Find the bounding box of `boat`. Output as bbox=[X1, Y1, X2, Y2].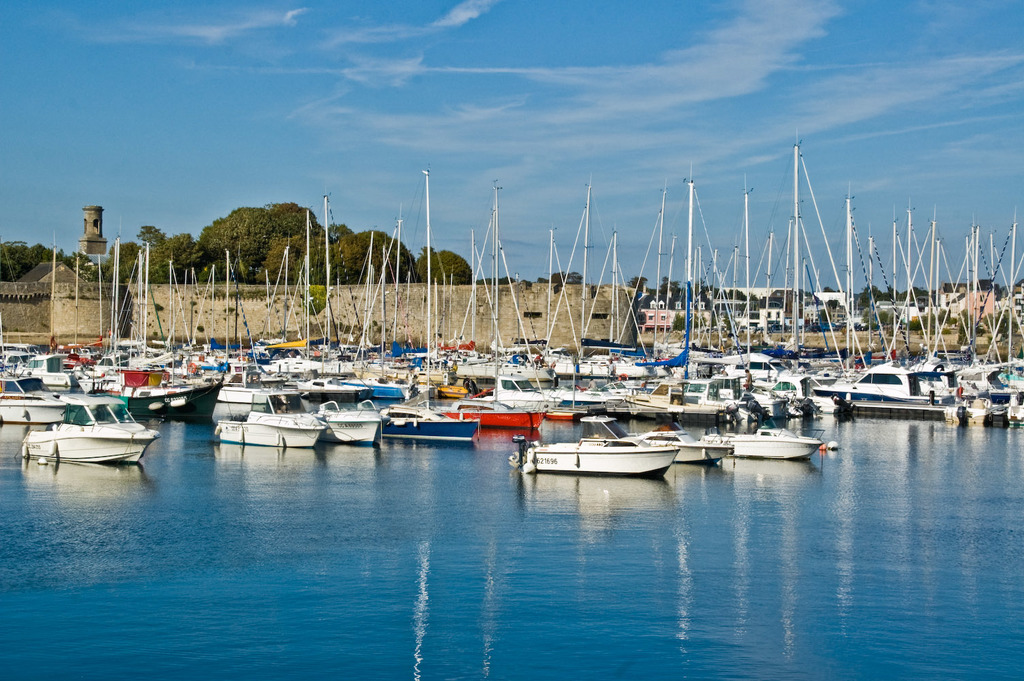
bbox=[704, 394, 825, 460].
